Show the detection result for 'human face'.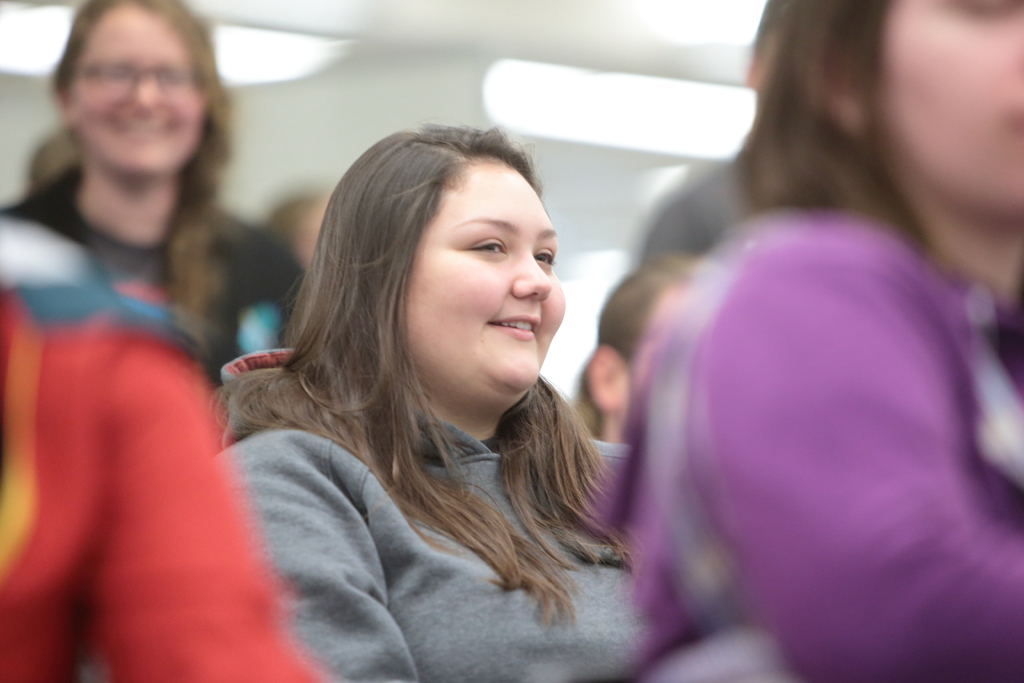
locate(874, 0, 1023, 227).
